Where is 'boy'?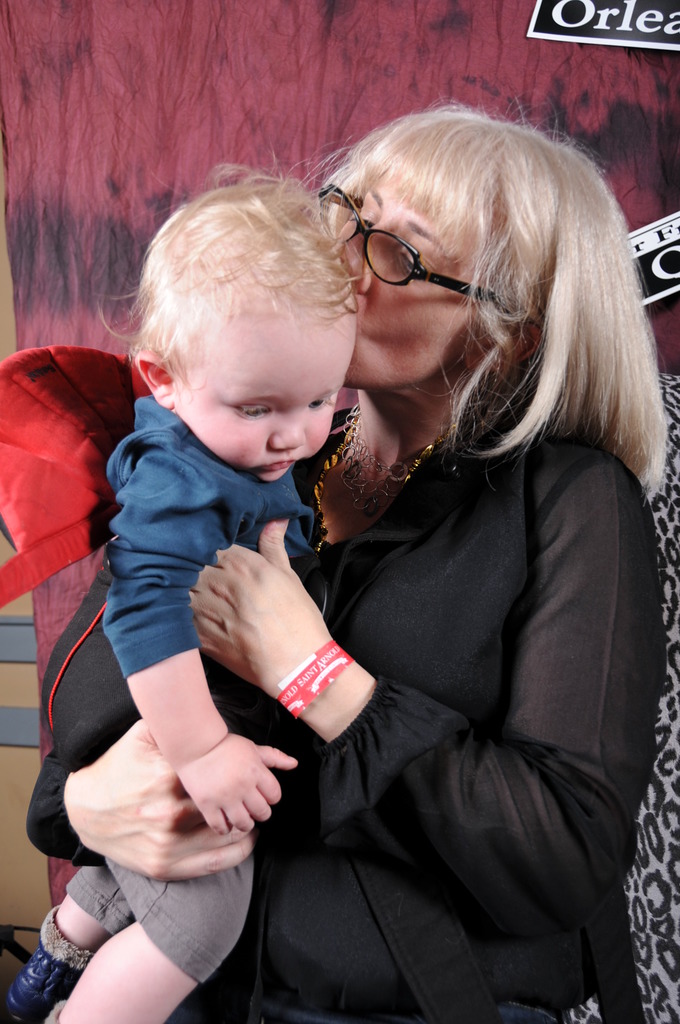
[x1=6, y1=152, x2=356, y2=1023].
